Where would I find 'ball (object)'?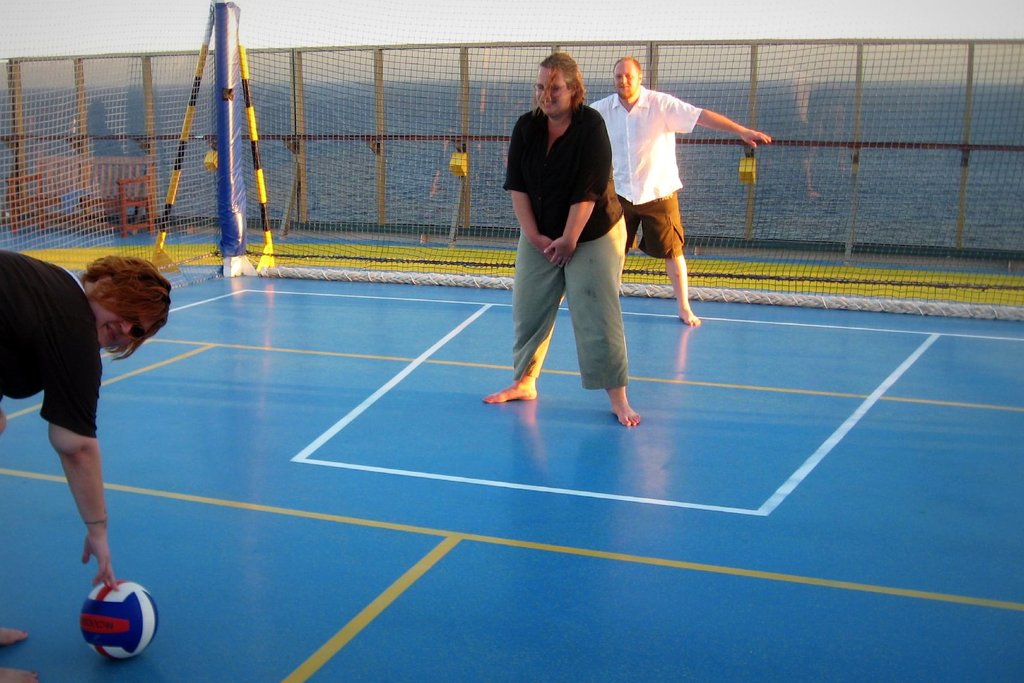
At [76,577,163,666].
